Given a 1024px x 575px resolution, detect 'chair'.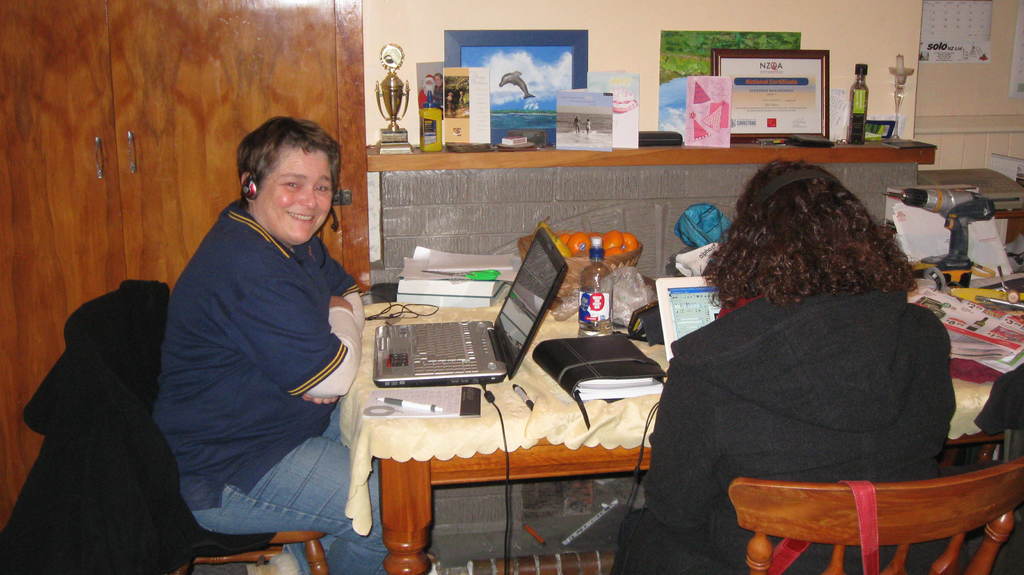
<box>720,451,1015,574</box>.
